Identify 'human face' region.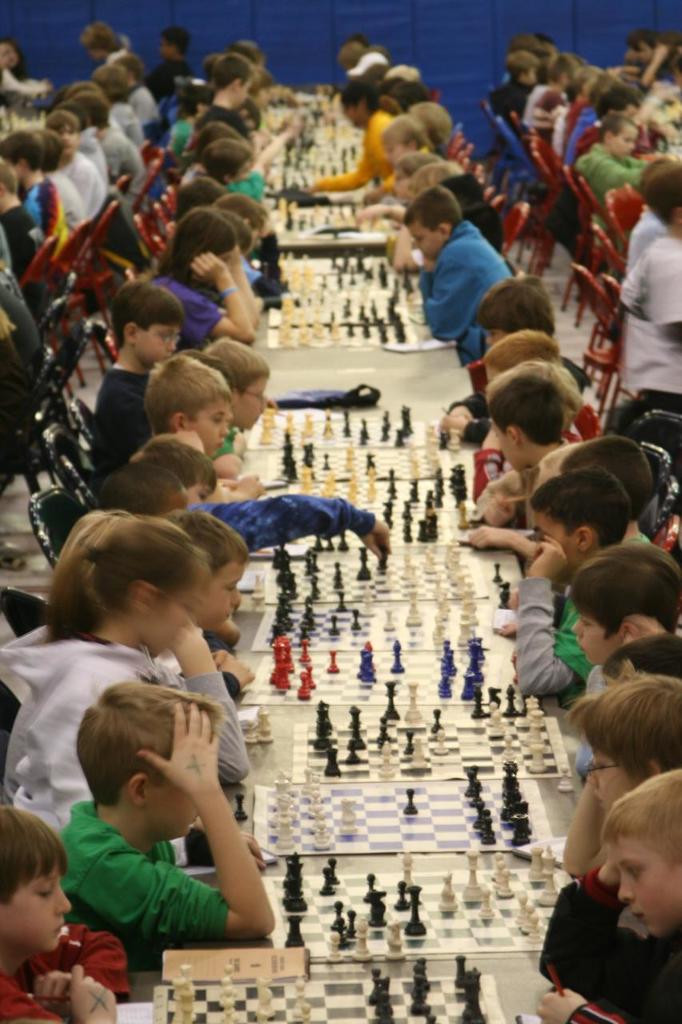
Region: bbox=(587, 754, 632, 814).
